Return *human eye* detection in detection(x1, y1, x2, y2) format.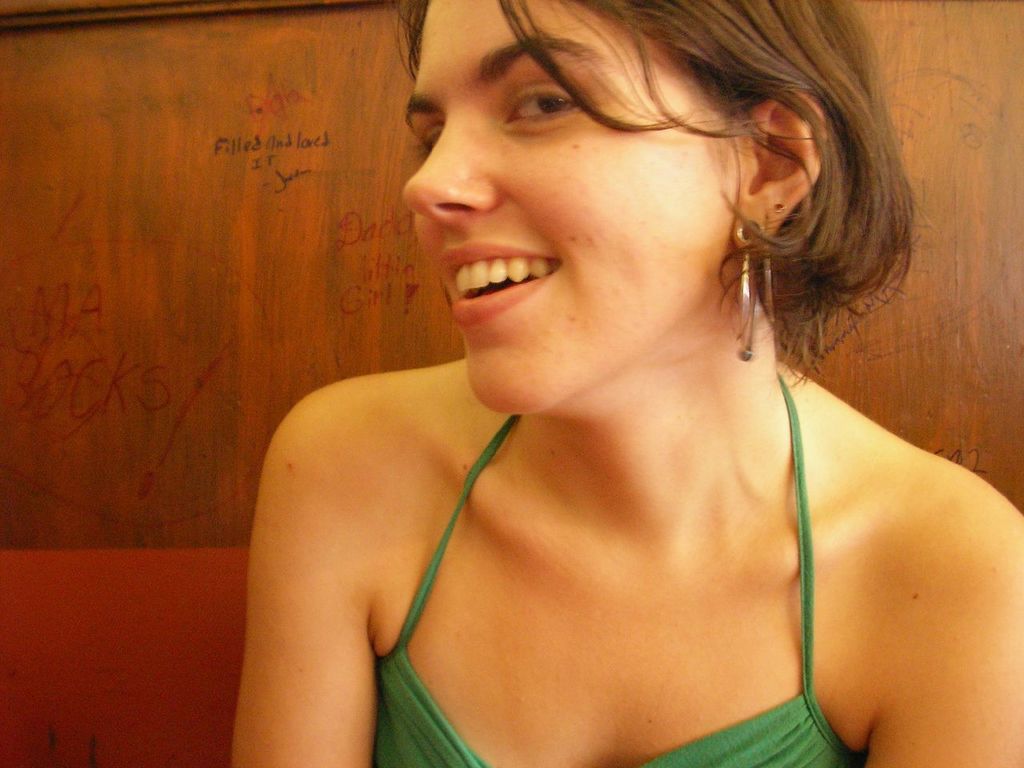
detection(406, 118, 446, 158).
